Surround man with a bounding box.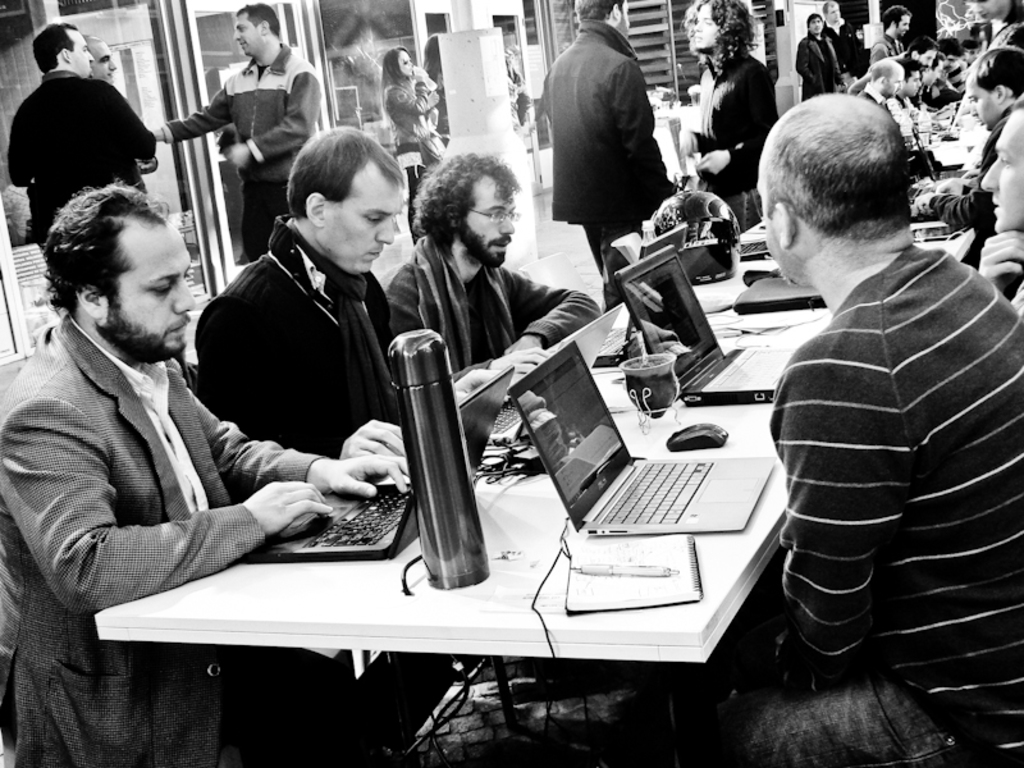
bbox=(977, 110, 1023, 319).
